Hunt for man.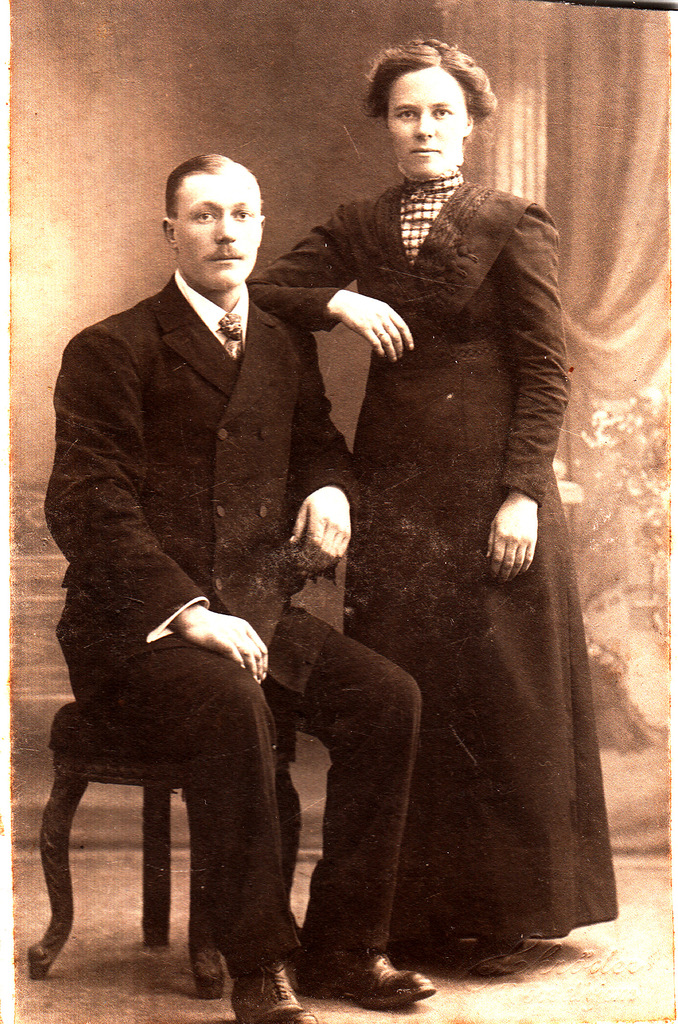
Hunted down at select_region(38, 147, 438, 1023).
